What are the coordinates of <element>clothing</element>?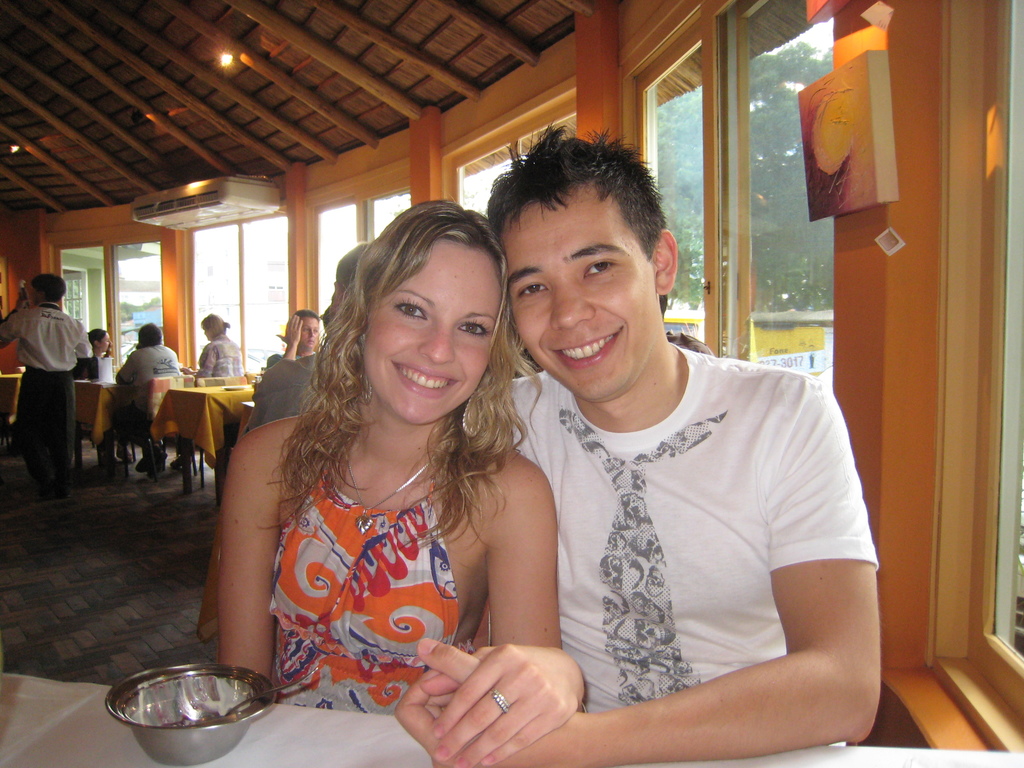
x1=259, y1=351, x2=312, y2=373.
